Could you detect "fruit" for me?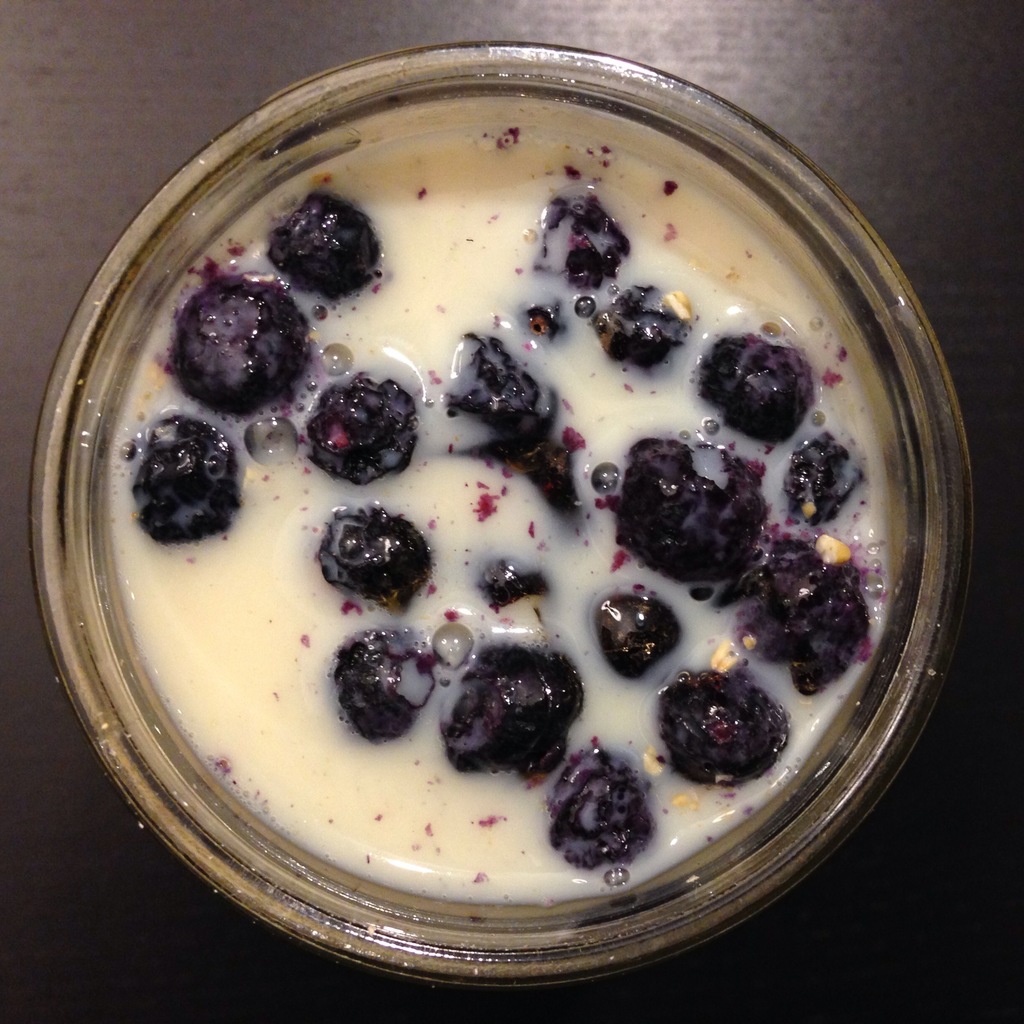
Detection result: select_region(655, 668, 791, 790).
